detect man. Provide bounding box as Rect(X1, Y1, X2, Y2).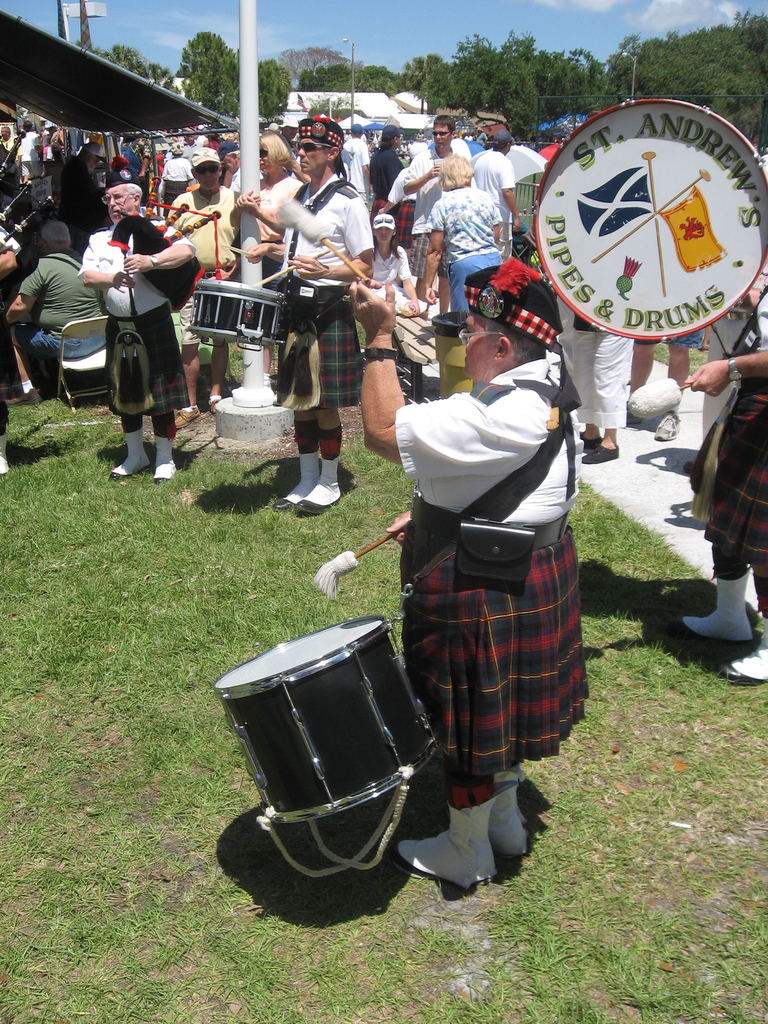
Rect(166, 127, 202, 161).
